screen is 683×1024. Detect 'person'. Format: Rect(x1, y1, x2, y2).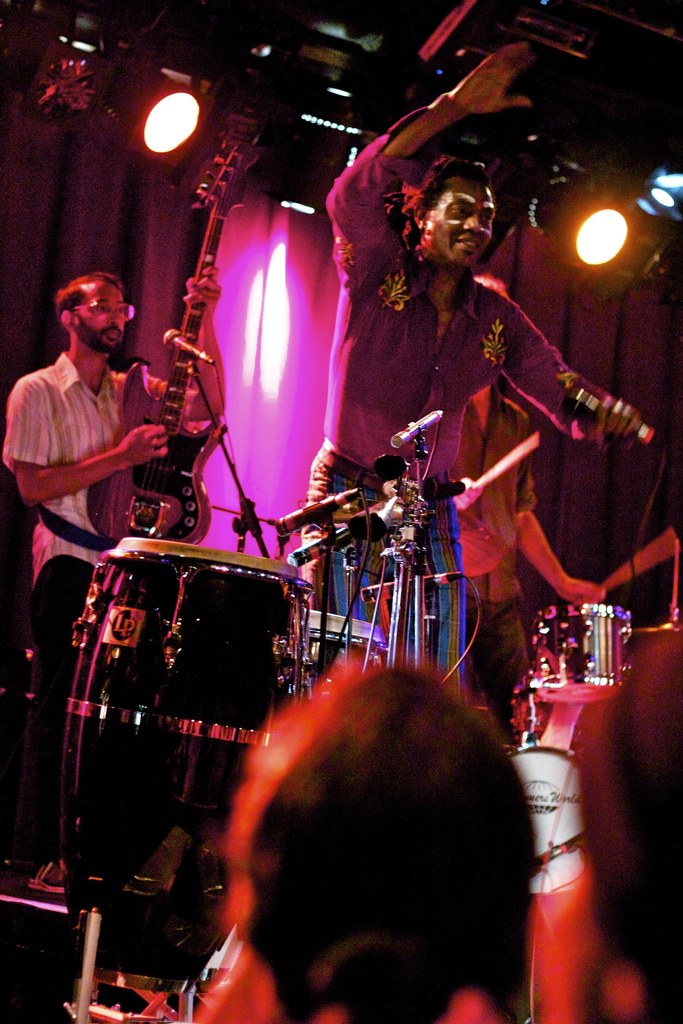
Rect(578, 641, 682, 1023).
